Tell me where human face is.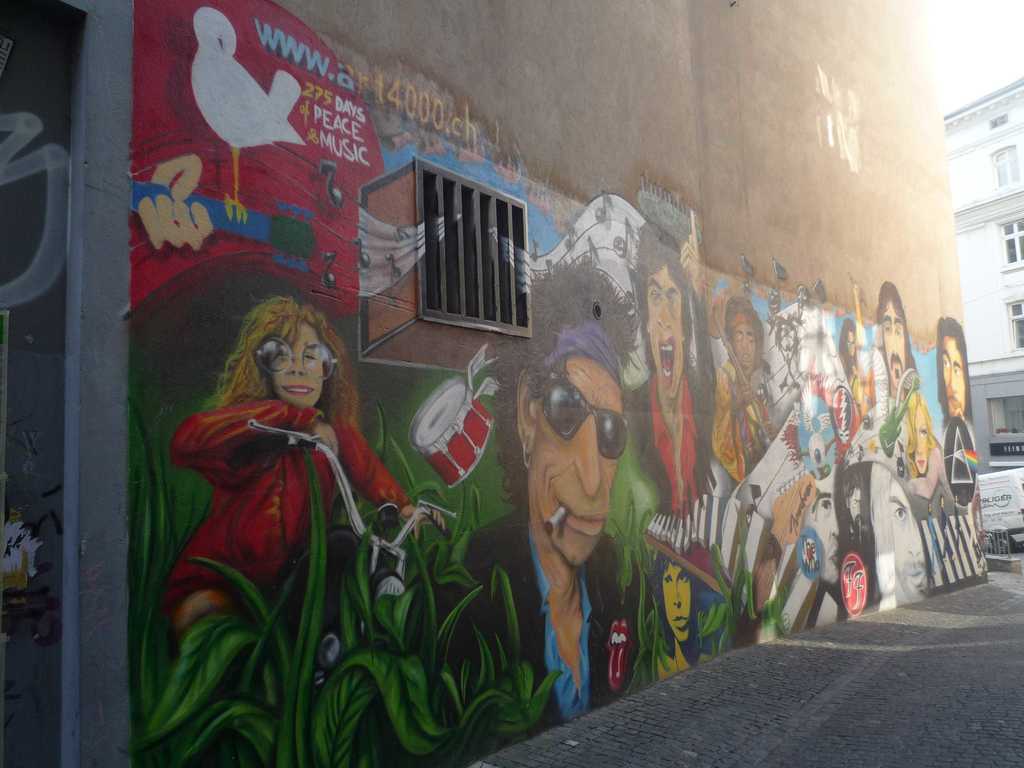
human face is at bbox(731, 318, 757, 376).
